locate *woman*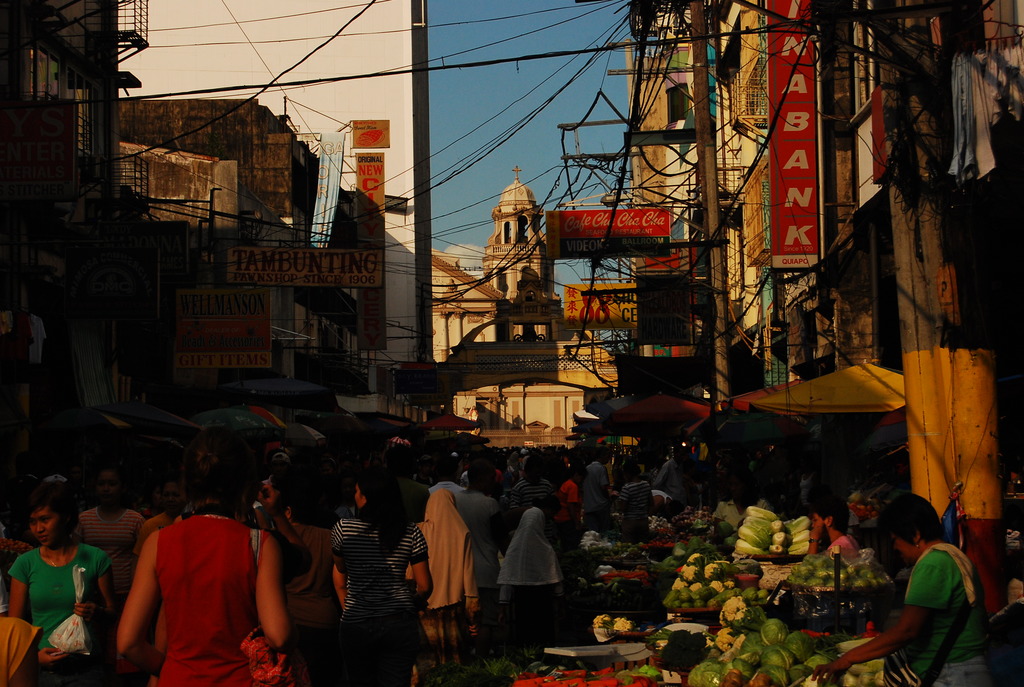
[x1=331, y1=456, x2=436, y2=686]
